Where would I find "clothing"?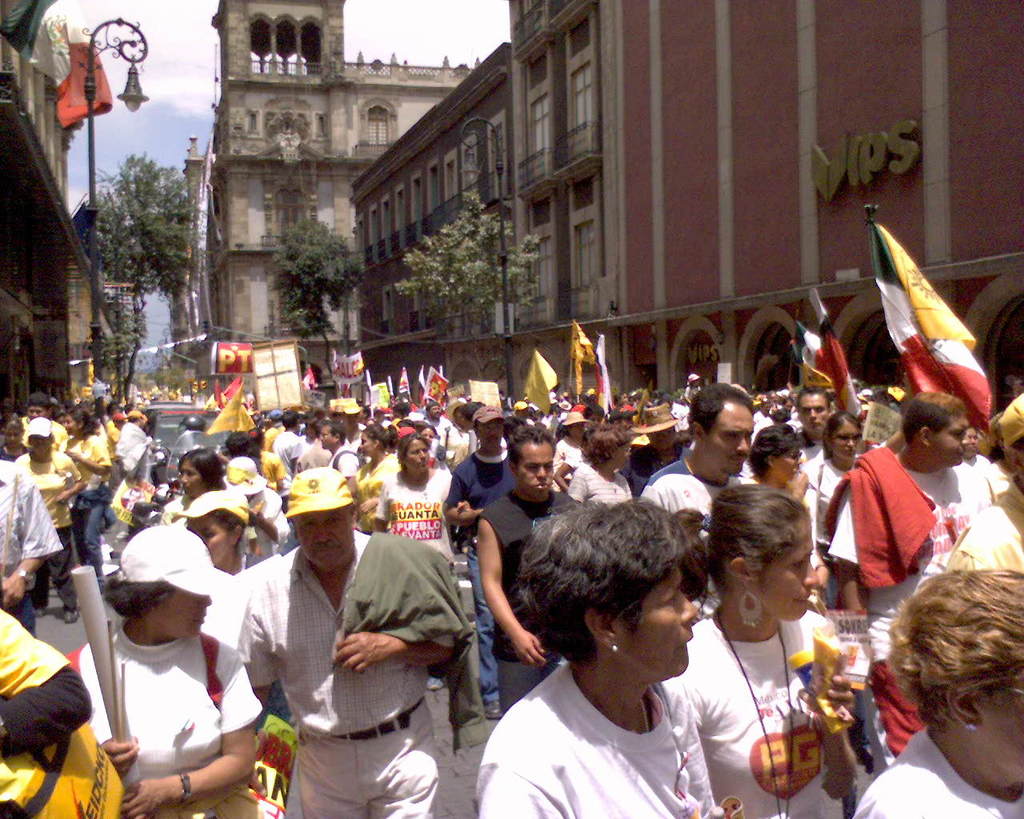
At crop(659, 608, 848, 818).
